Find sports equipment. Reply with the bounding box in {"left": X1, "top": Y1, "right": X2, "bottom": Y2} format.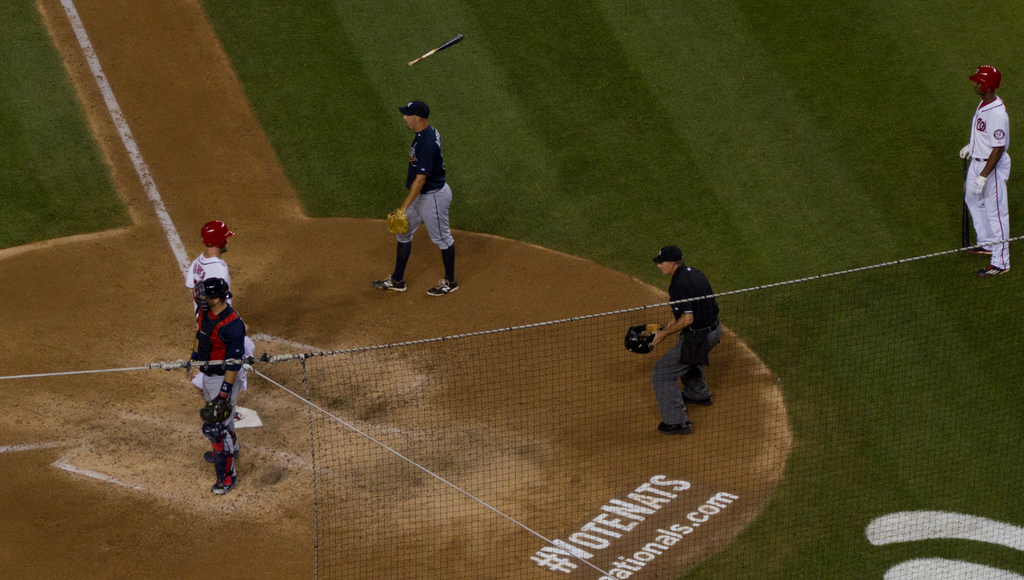
{"left": 194, "top": 274, "right": 232, "bottom": 314}.
